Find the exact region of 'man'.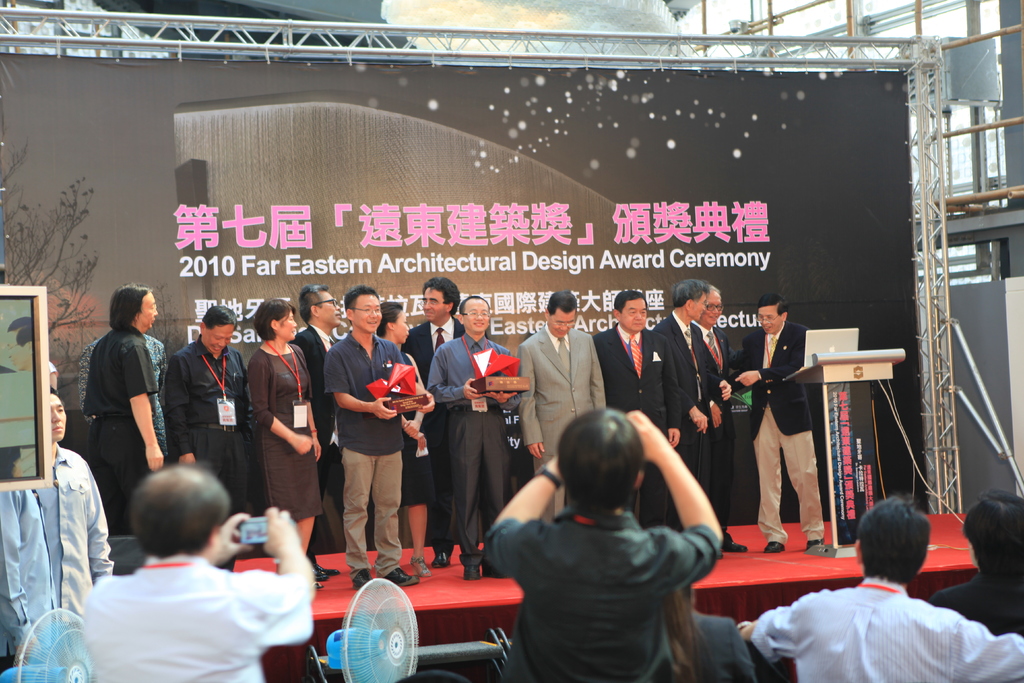
Exact region: {"left": 739, "top": 493, "right": 1023, "bottom": 682}.
